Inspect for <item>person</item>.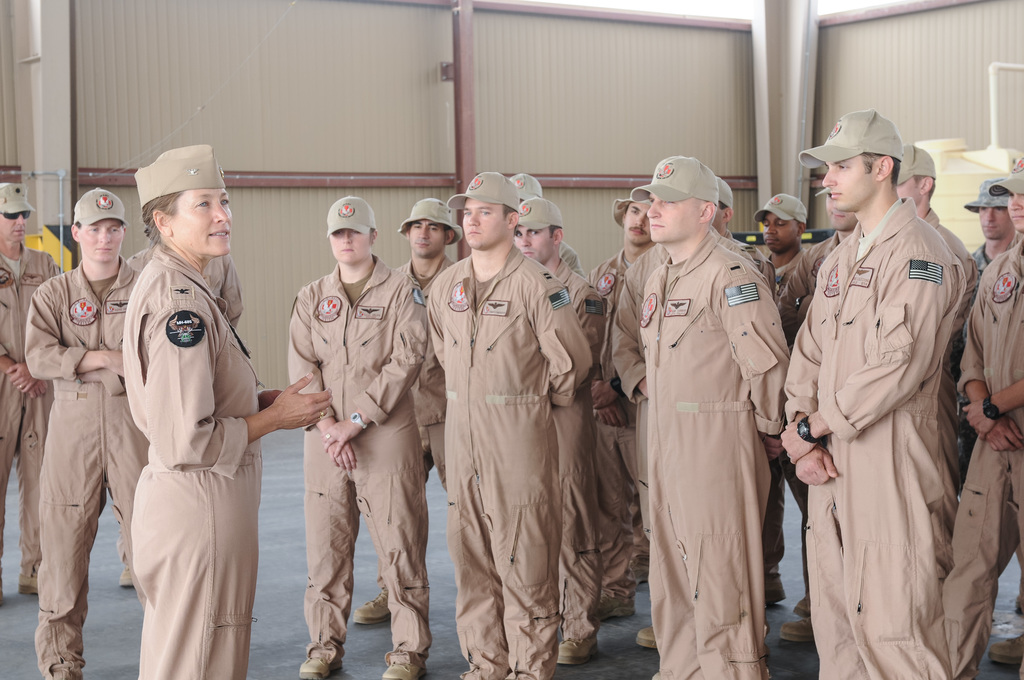
Inspection: select_region(288, 196, 427, 679).
